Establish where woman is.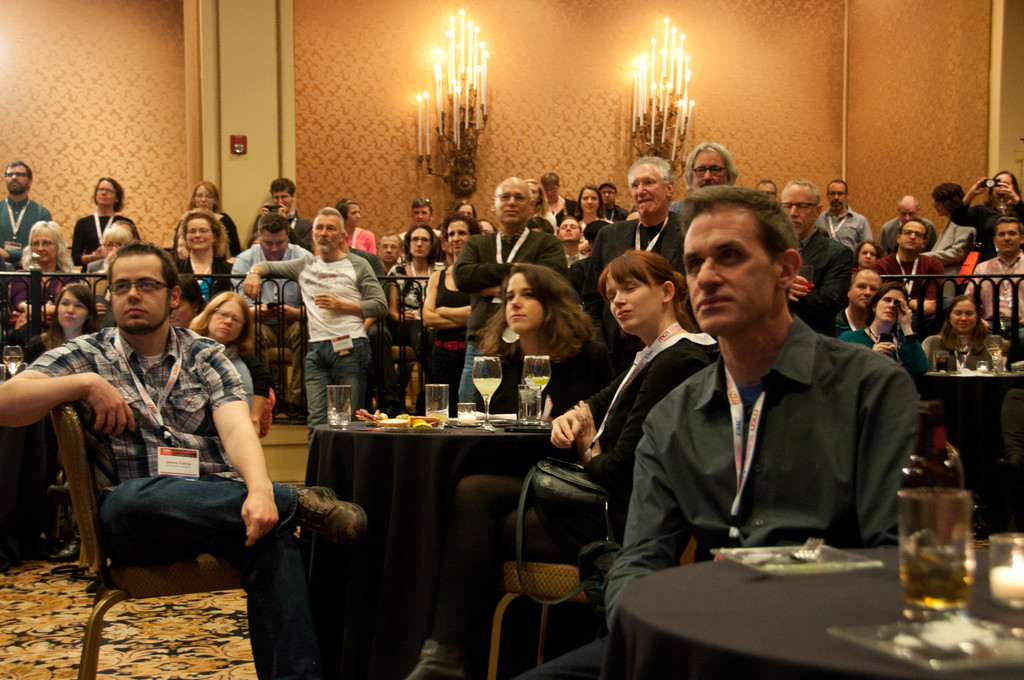
Established at {"left": 838, "top": 279, "right": 929, "bottom": 385}.
